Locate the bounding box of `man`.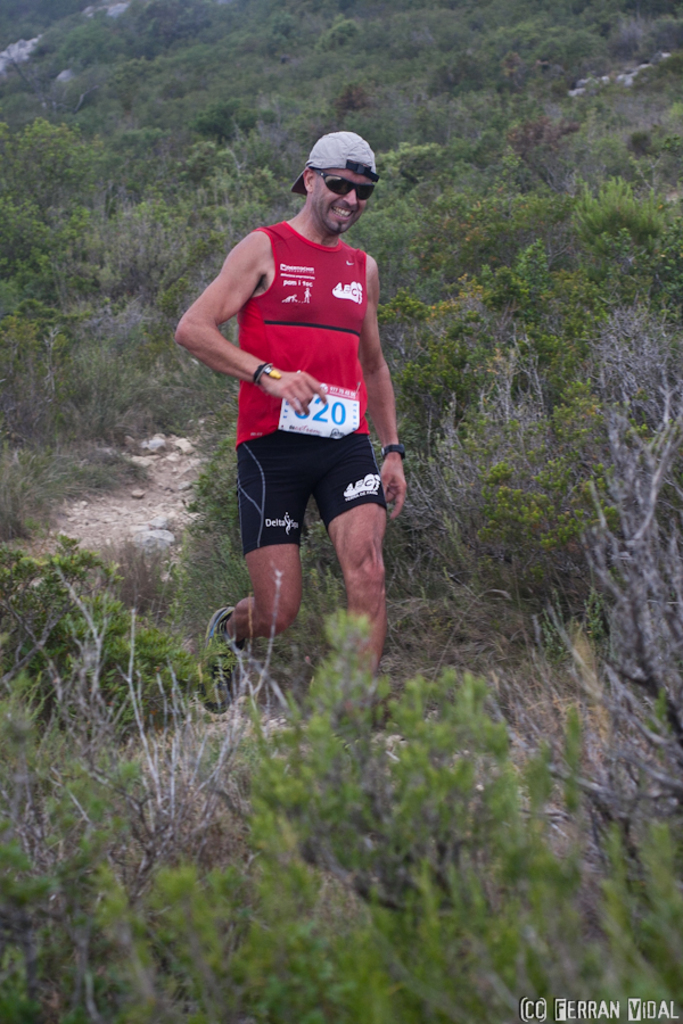
Bounding box: BBox(189, 135, 421, 689).
